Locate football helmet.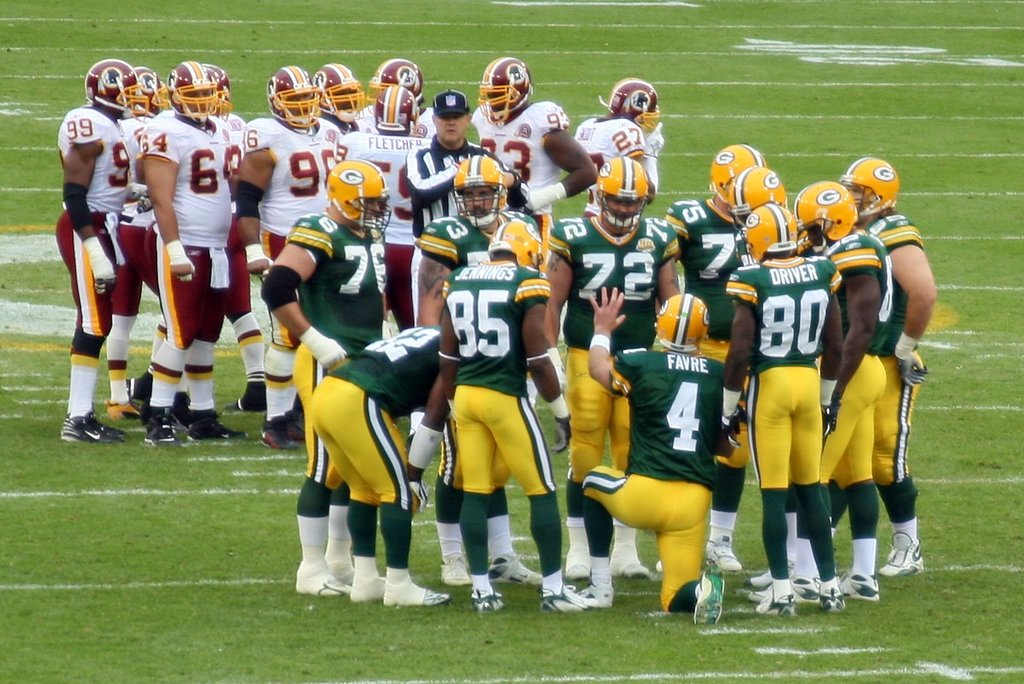
Bounding box: <bbox>371, 84, 421, 139</bbox>.
